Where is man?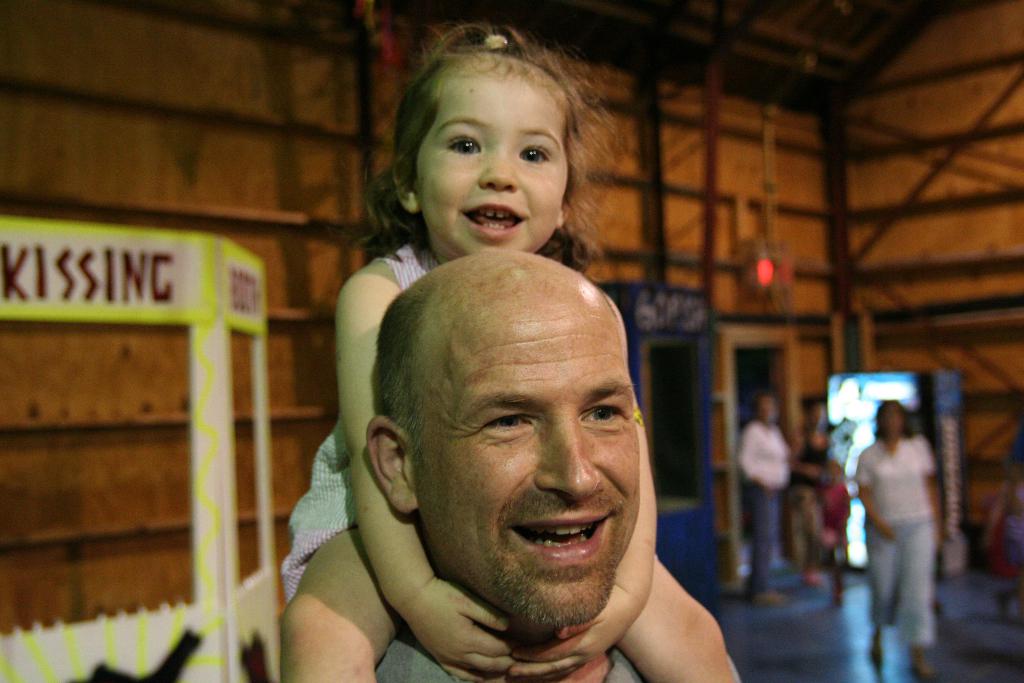
(x1=304, y1=243, x2=733, y2=678).
